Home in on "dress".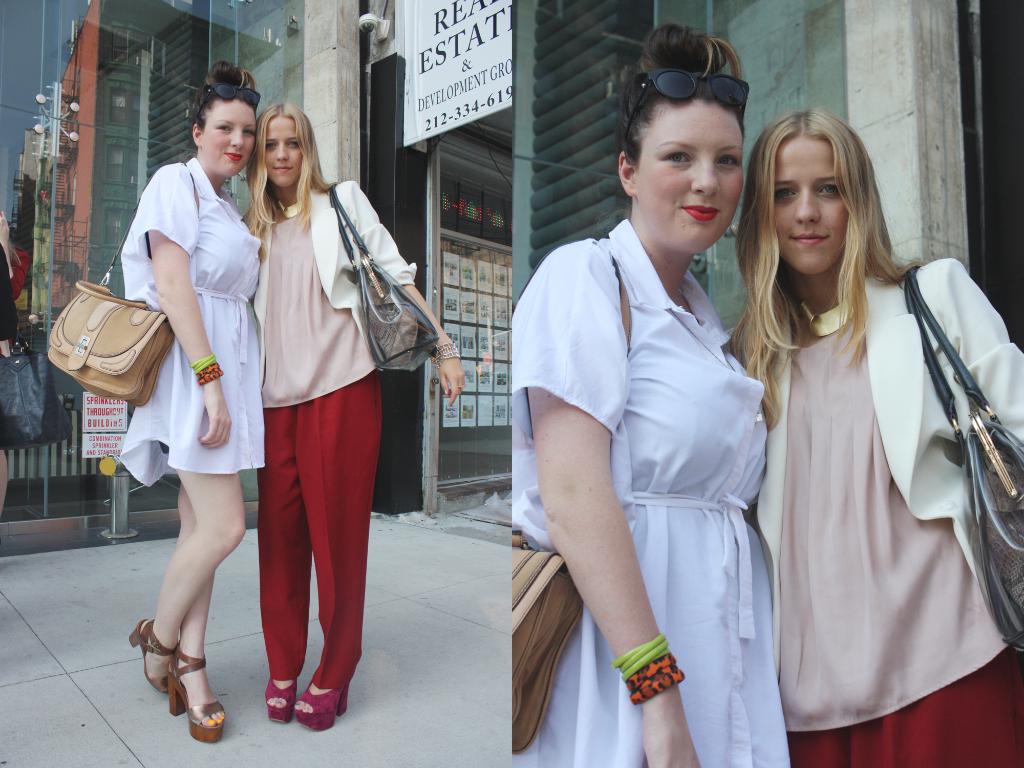
Homed in at bbox=[509, 220, 793, 767].
